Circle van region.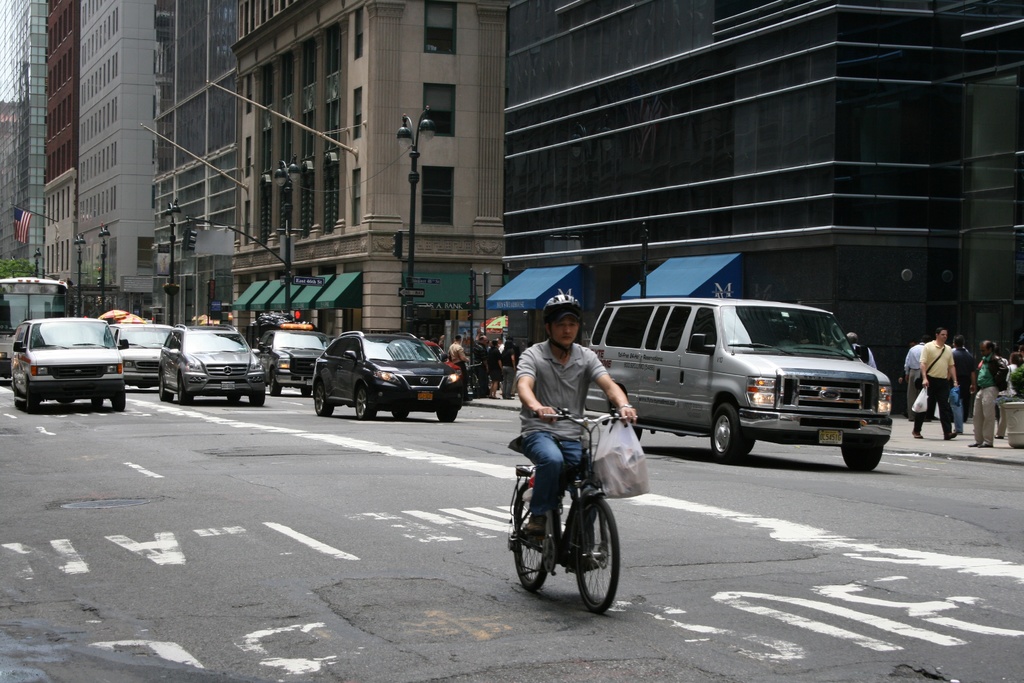
Region: box(588, 298, 896, 467).
